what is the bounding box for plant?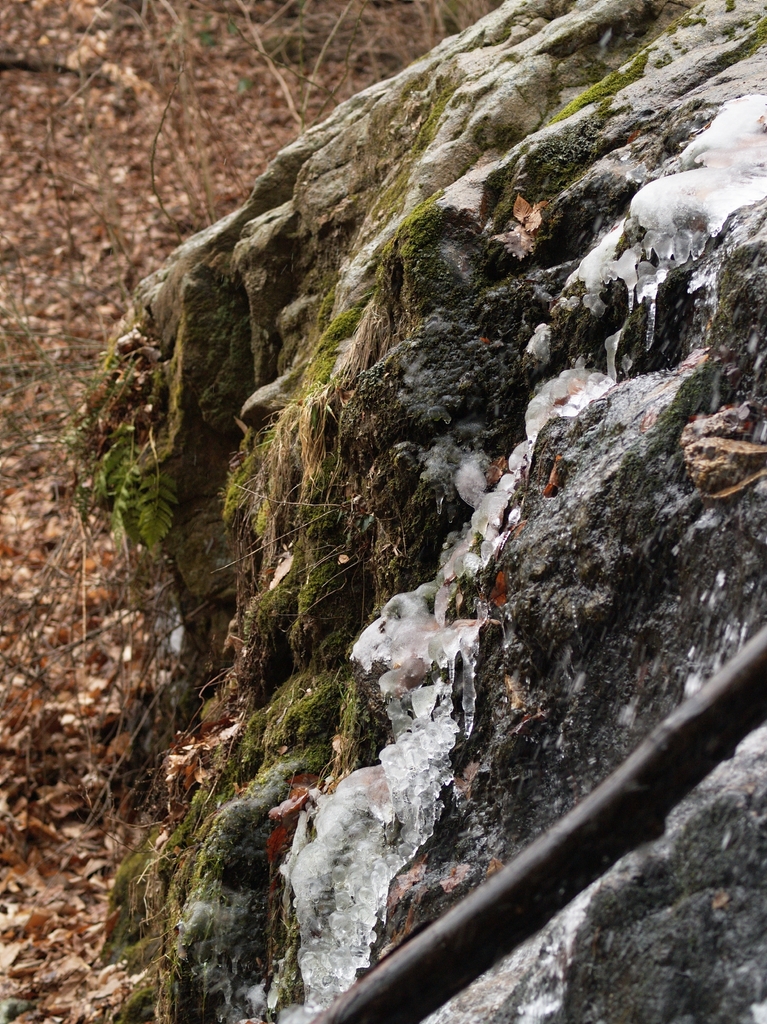
[x1=188, y1=36, x2=543, y2=680].
